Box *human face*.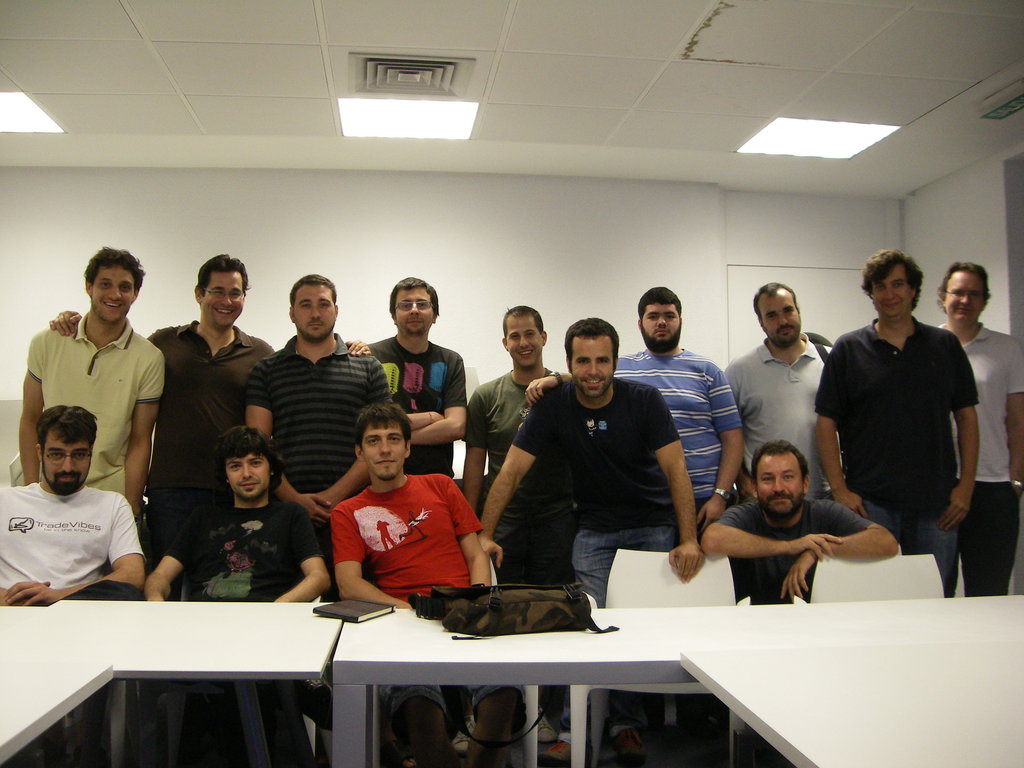
x1=758, y1=450, x2=804, y2=515.
